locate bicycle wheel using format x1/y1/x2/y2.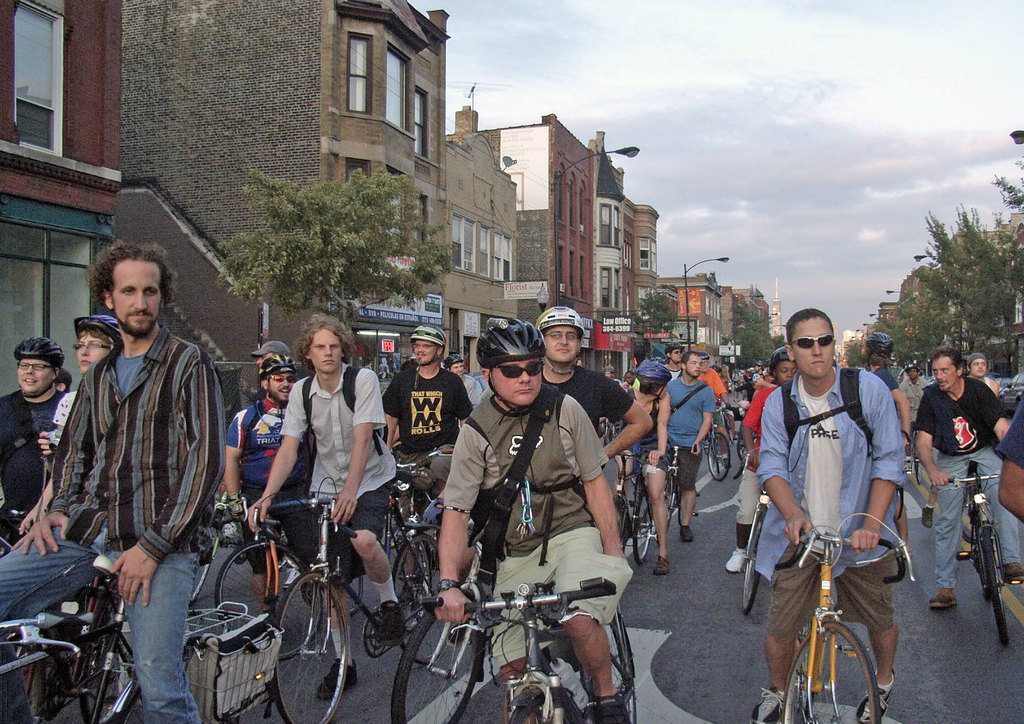
350/574/364/613.
